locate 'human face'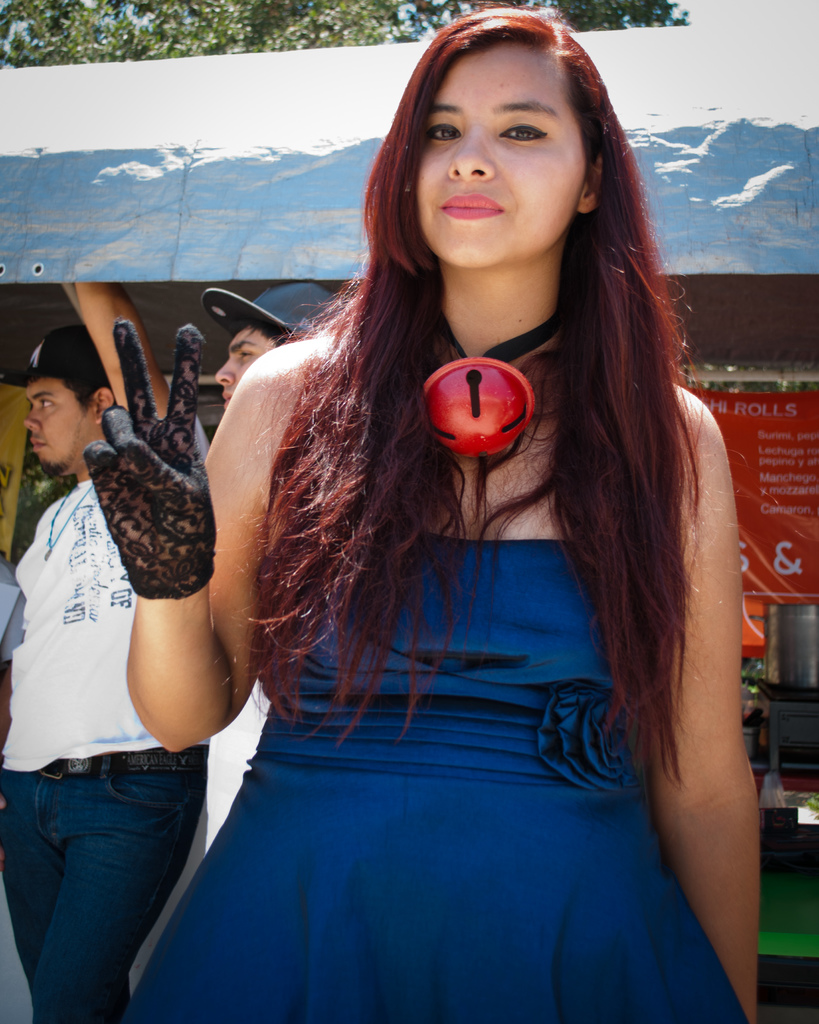
x1=412, y1=39, x2=580, y2=273
